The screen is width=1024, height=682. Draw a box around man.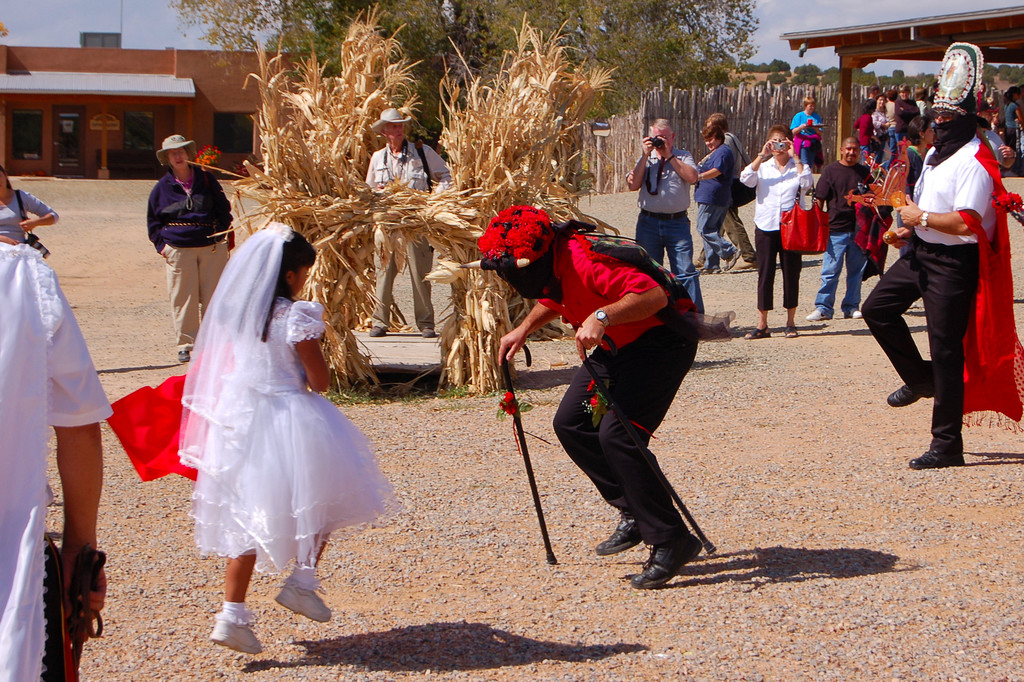
861, 83, 1004, 489.
